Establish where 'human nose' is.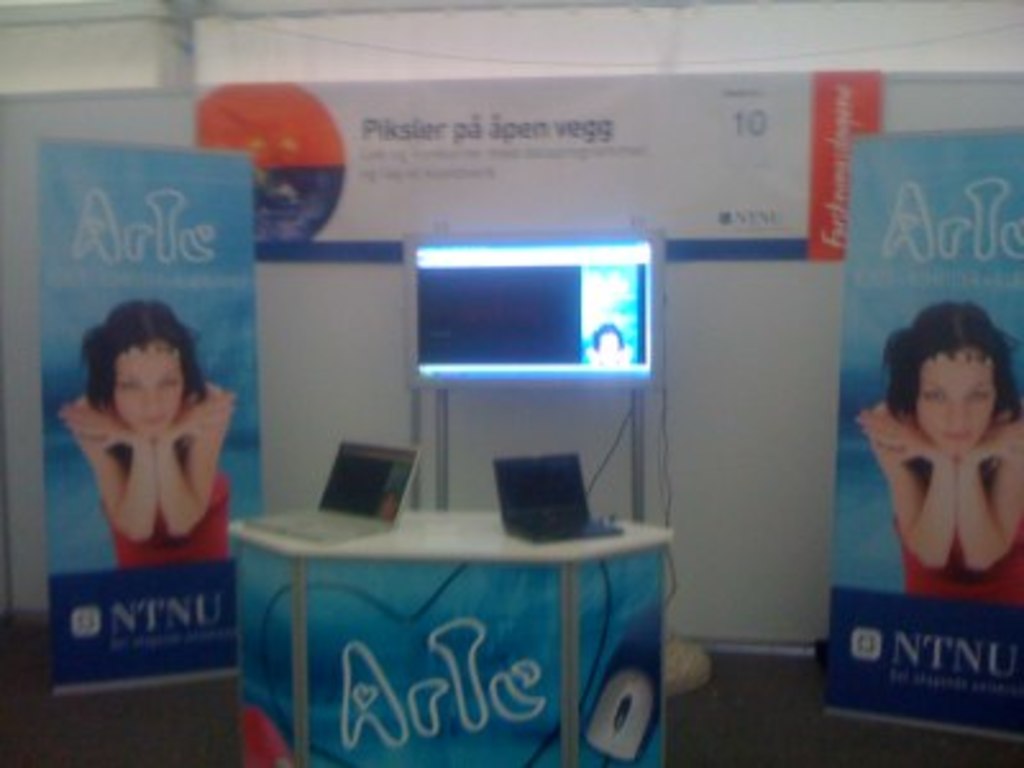
Established at (942, 399, 970, 422).
